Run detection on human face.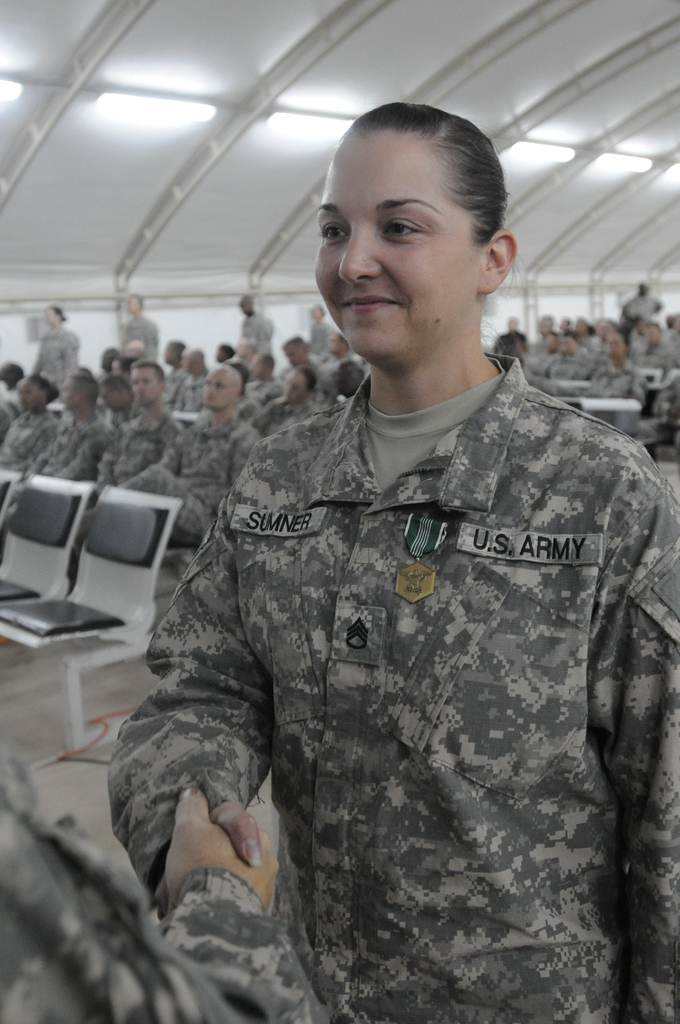
Result: [314, 129, 473, 358].
